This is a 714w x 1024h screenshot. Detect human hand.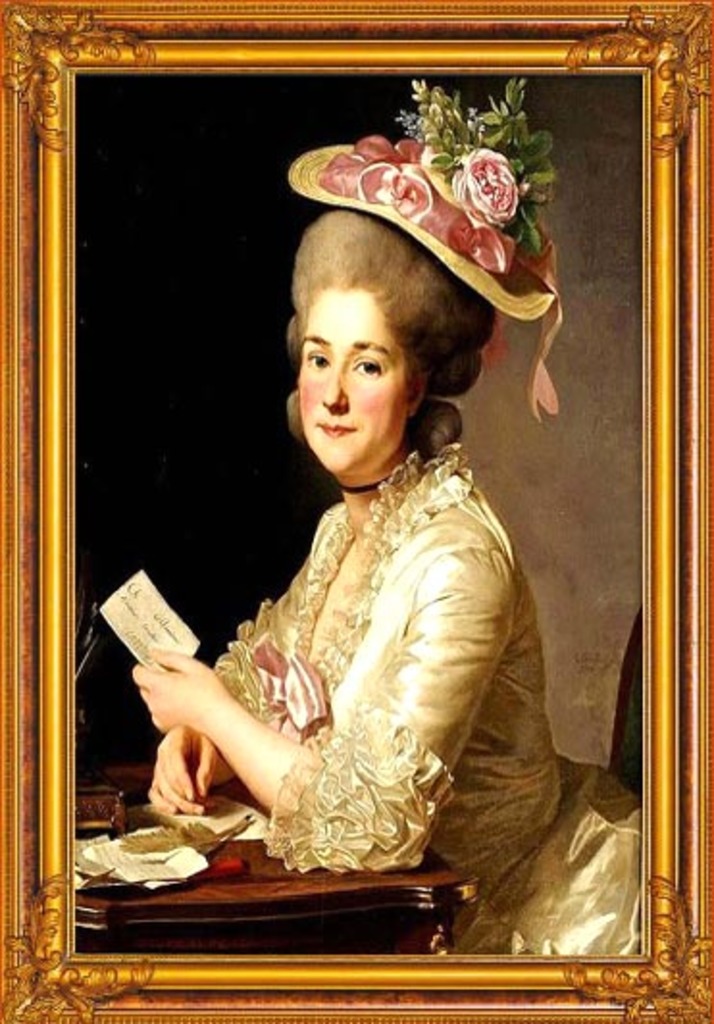
142,720,225,818.
